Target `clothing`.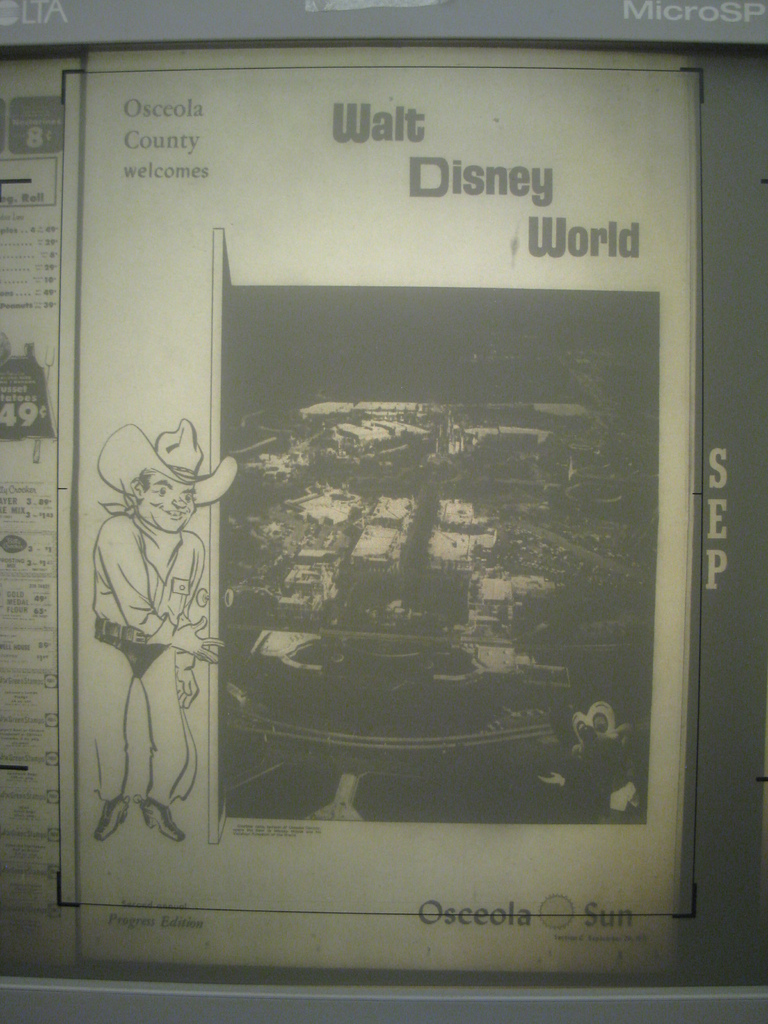
Target region: x1=102, y1=517, x2=205, y2=815.
